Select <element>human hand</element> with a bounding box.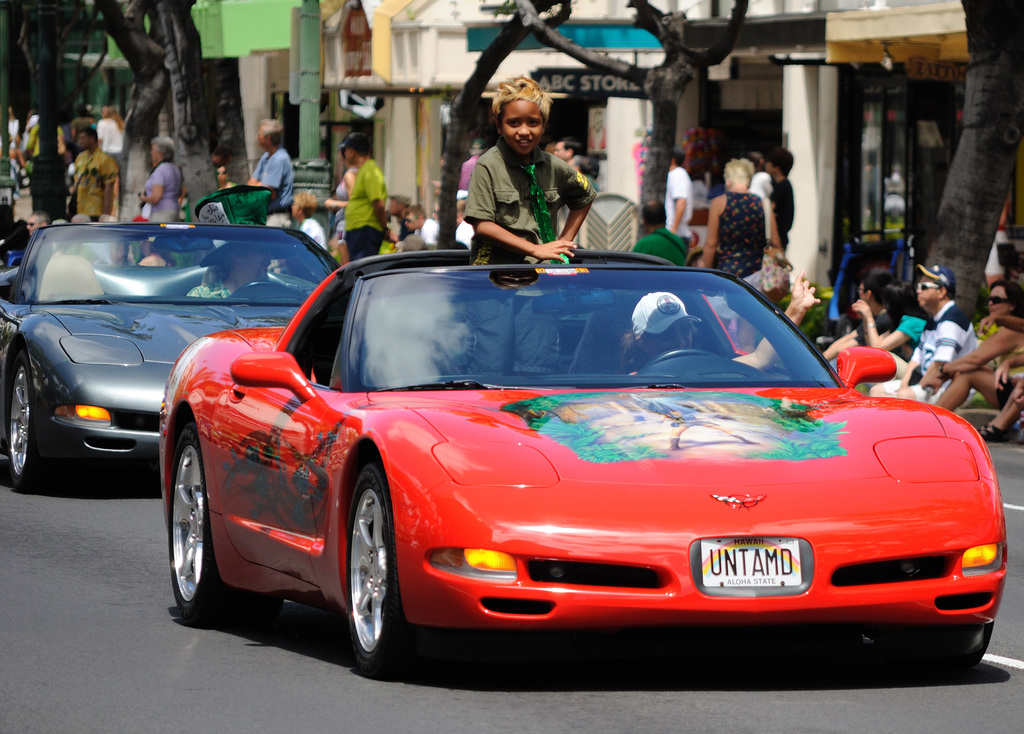
(990,363,1010,395).
